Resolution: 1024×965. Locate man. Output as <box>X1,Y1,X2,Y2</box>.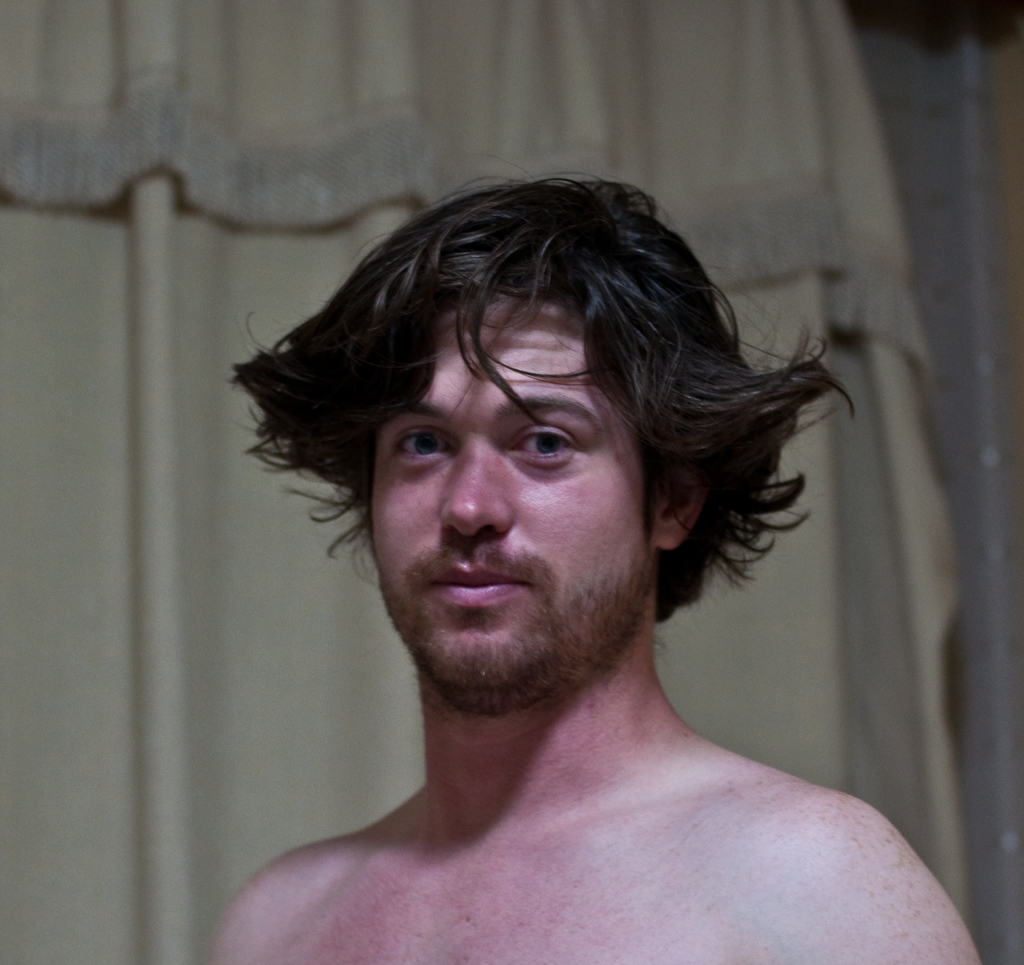
<box>195,140,982,964</box>.
